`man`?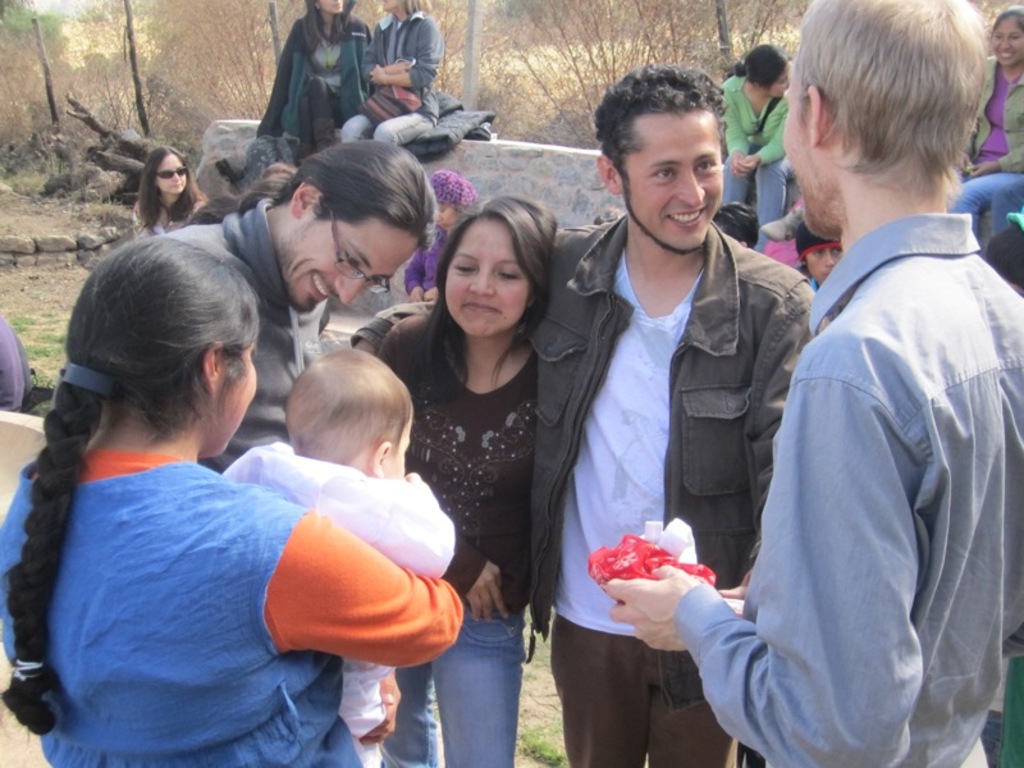
<region>352, 55, 818, 767</region>
